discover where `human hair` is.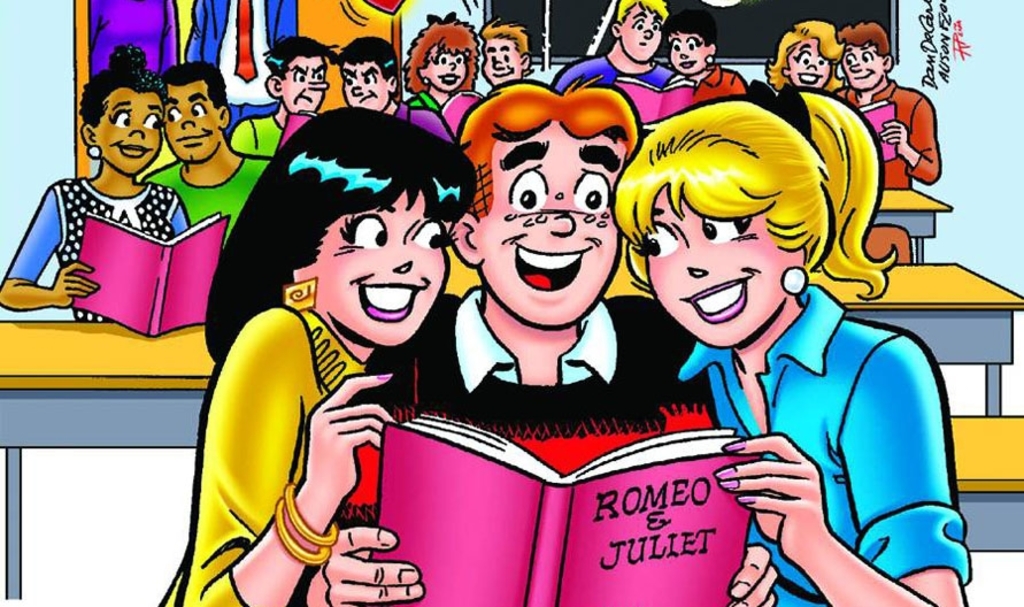
Discovered at <region>634, 92, 836, 300</region>.
